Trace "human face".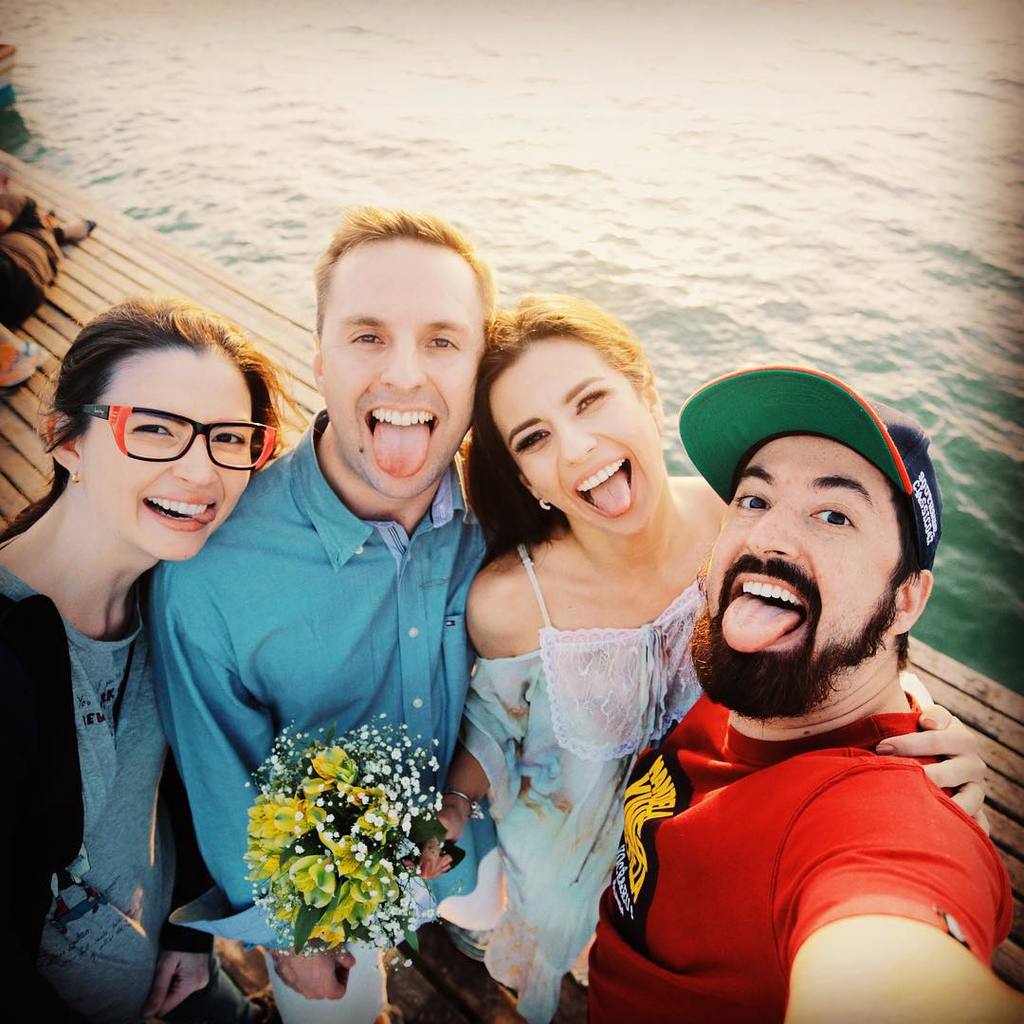
Traced to bbox(82, 345, 253, 566).
